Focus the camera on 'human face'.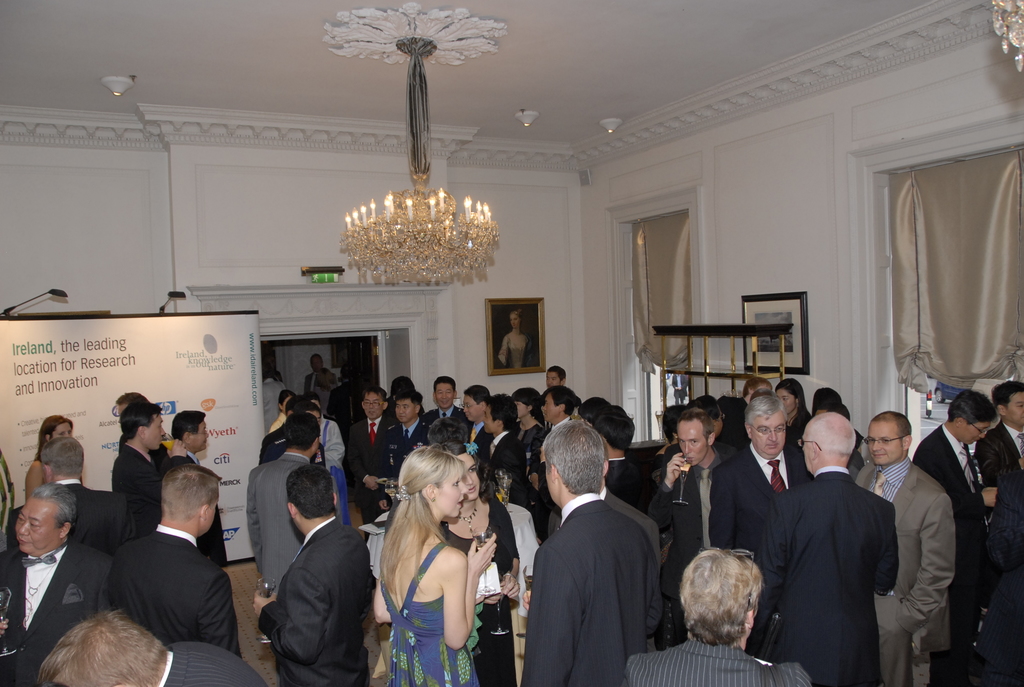
Focus region: bbox=[545, 370, 562, 391].
